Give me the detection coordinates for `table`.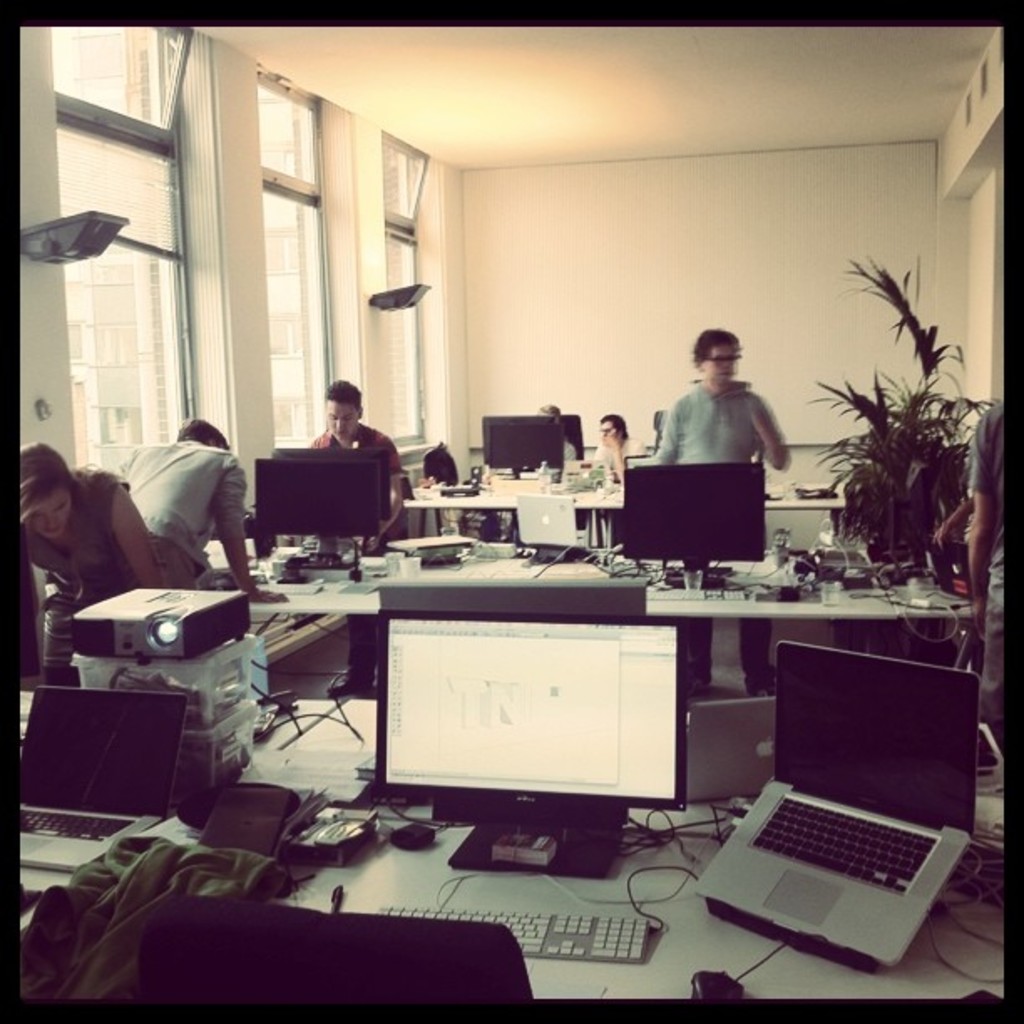
left=90, top=502, right=850, bottom=766.
